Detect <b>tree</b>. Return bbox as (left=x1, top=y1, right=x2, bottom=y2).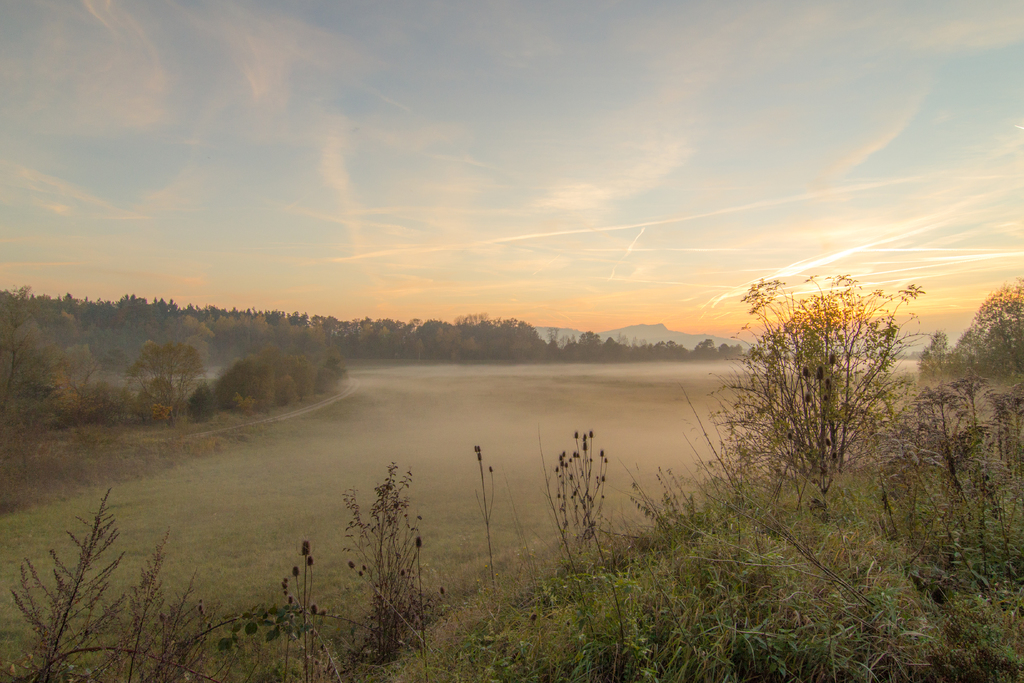
(left=955, top=263, right=1023, bottom=374).
